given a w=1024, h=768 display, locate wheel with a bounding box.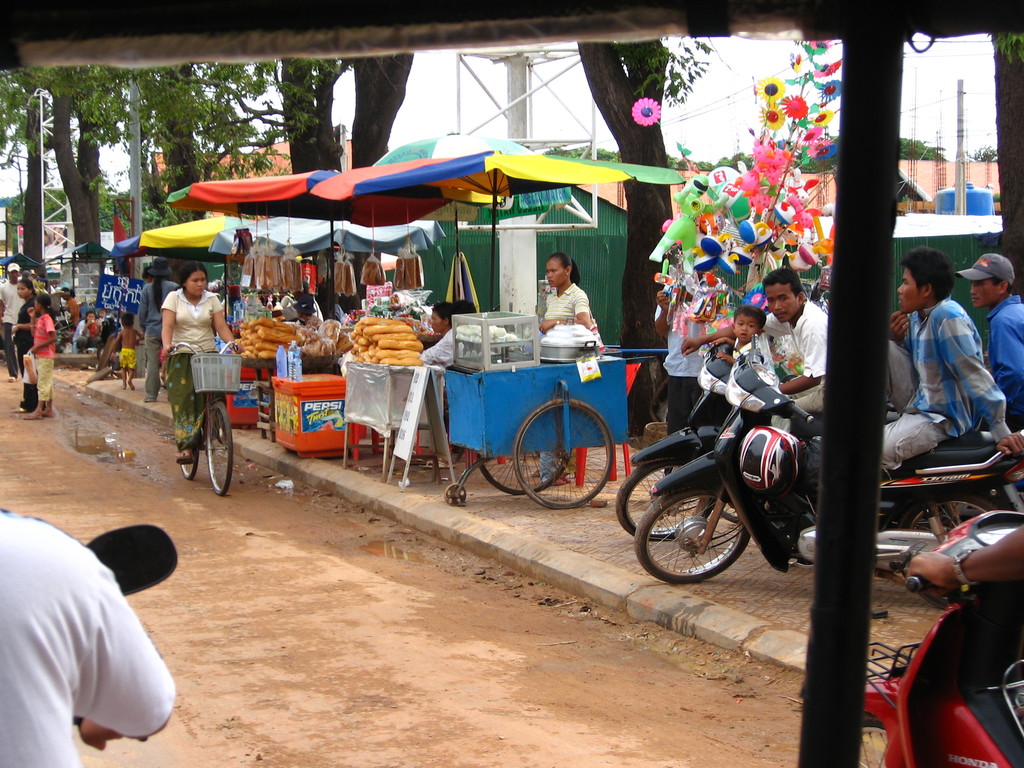
Located: detection(898, 492, 1002, 610).
